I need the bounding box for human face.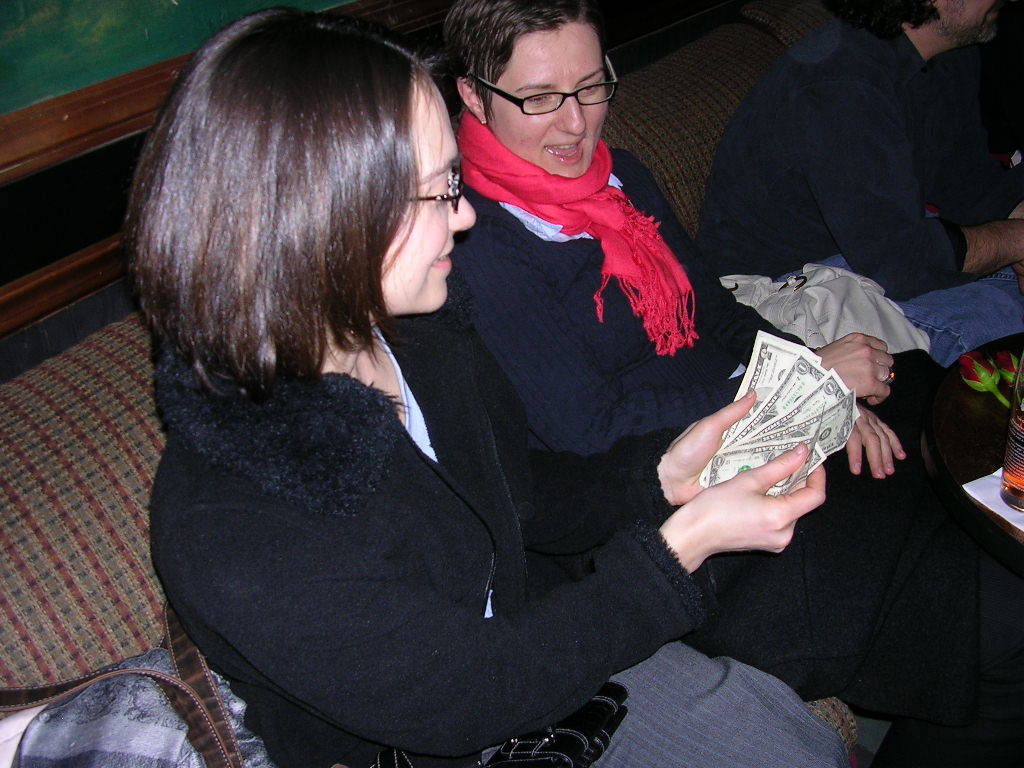
Here it is: {"left": 488, "top": 20, "right": 612, "bottom": 175}.
